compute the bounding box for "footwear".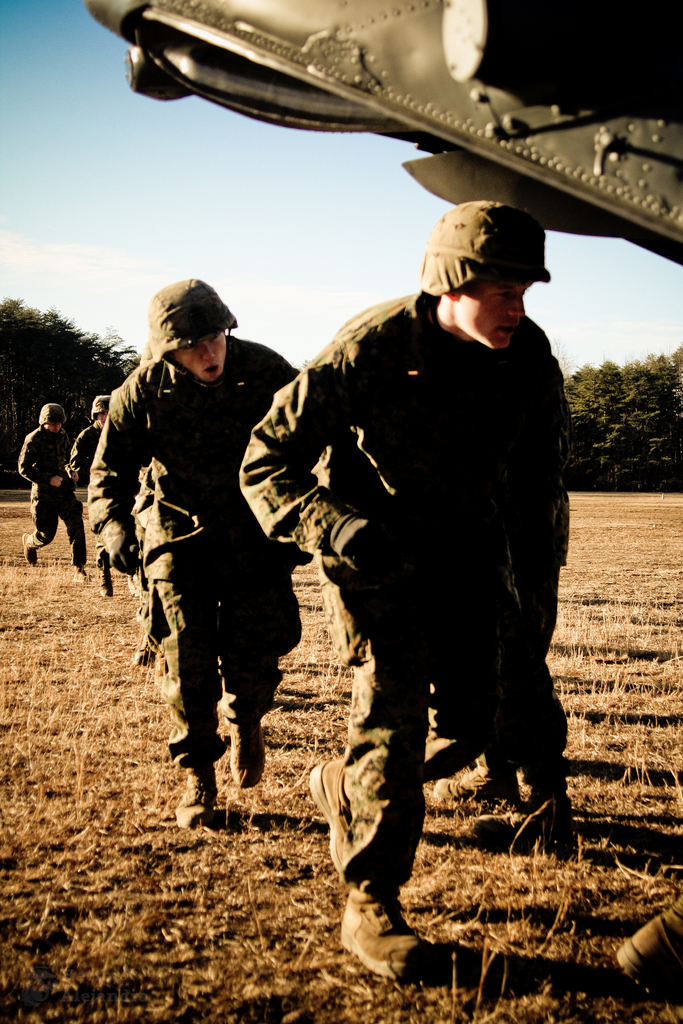
box=[342, 882, 454, 991].
